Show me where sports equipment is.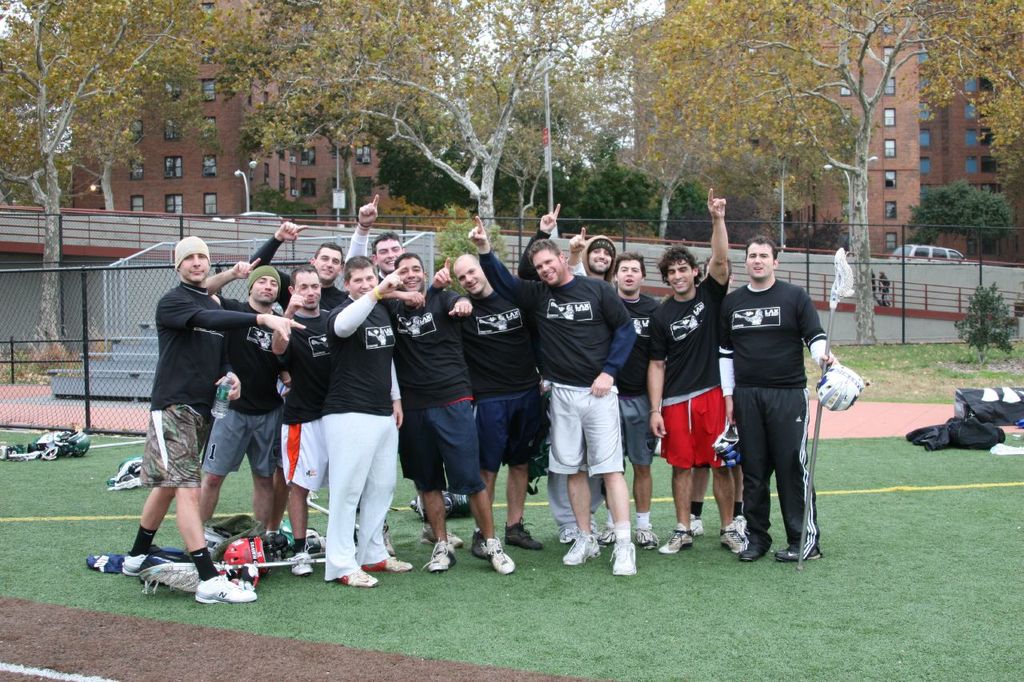
sports equipment is at <box>814,364,866,413</box>.
